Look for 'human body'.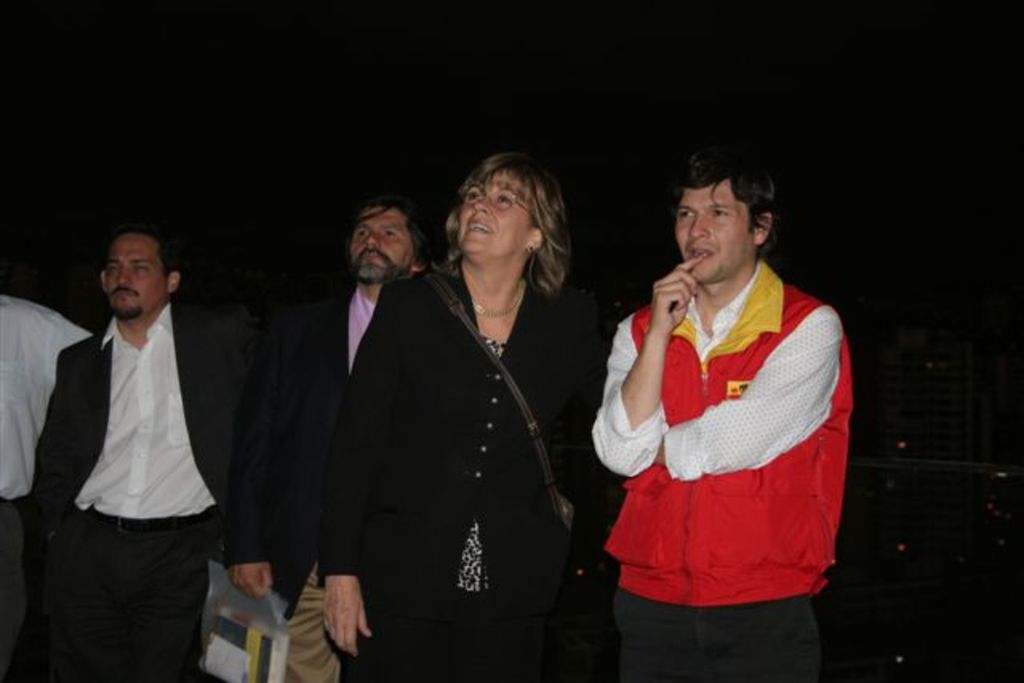
Found: <box>27,318,267,675</box>.
